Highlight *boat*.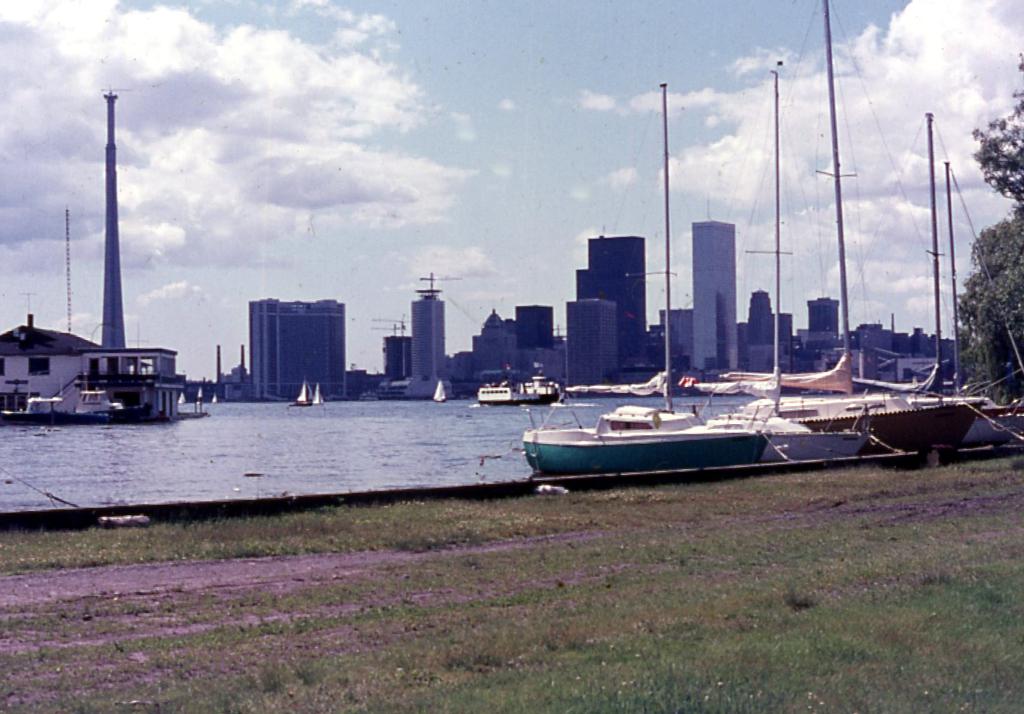
Highlighted region: 314/382/327/407.
